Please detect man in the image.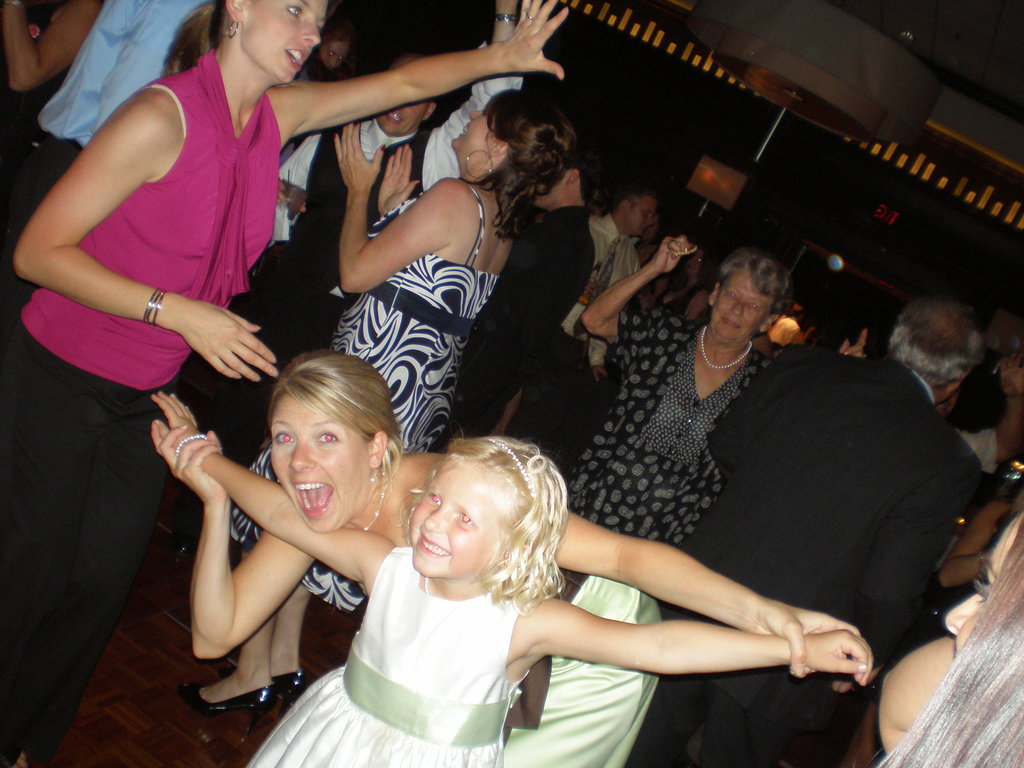
bbox(475, 177, 660, 452).
